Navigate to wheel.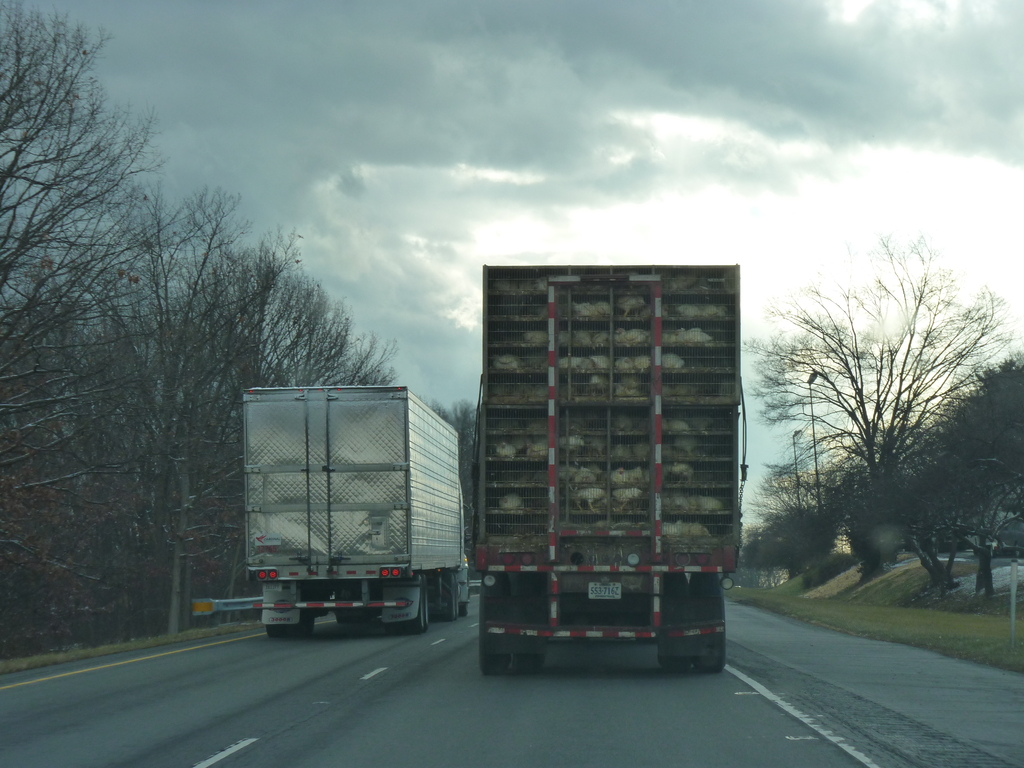
Navigation target: pyautogui.locateOnScreen(266, 585, 324, 644).
